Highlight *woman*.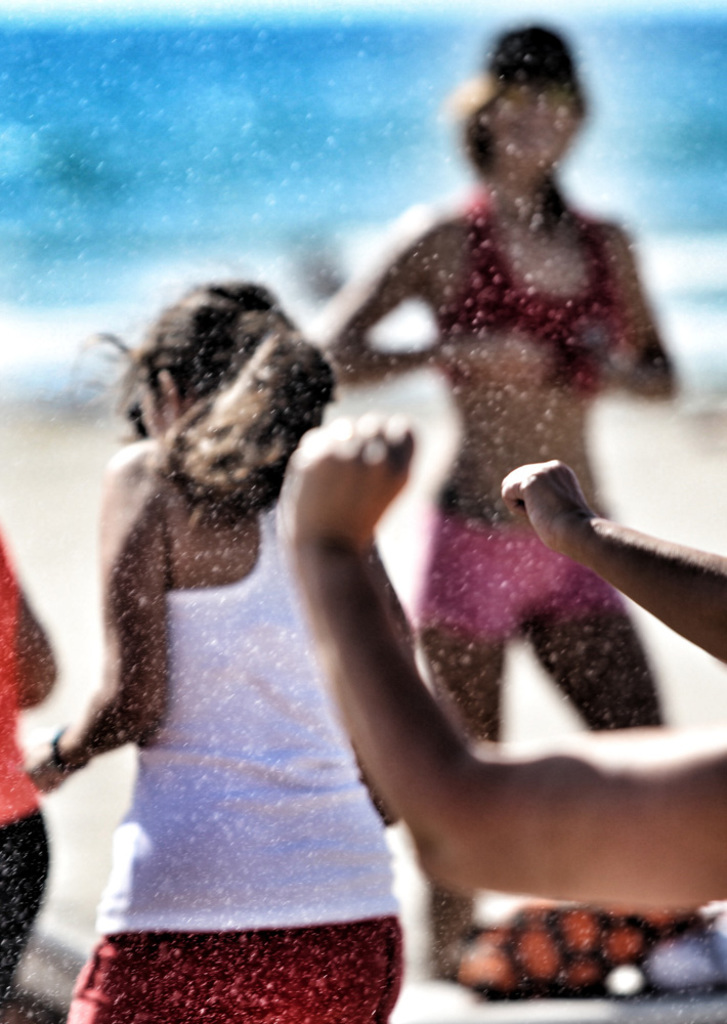
Highlighted region: [left=311, top=22, right=673, bottom=974].
